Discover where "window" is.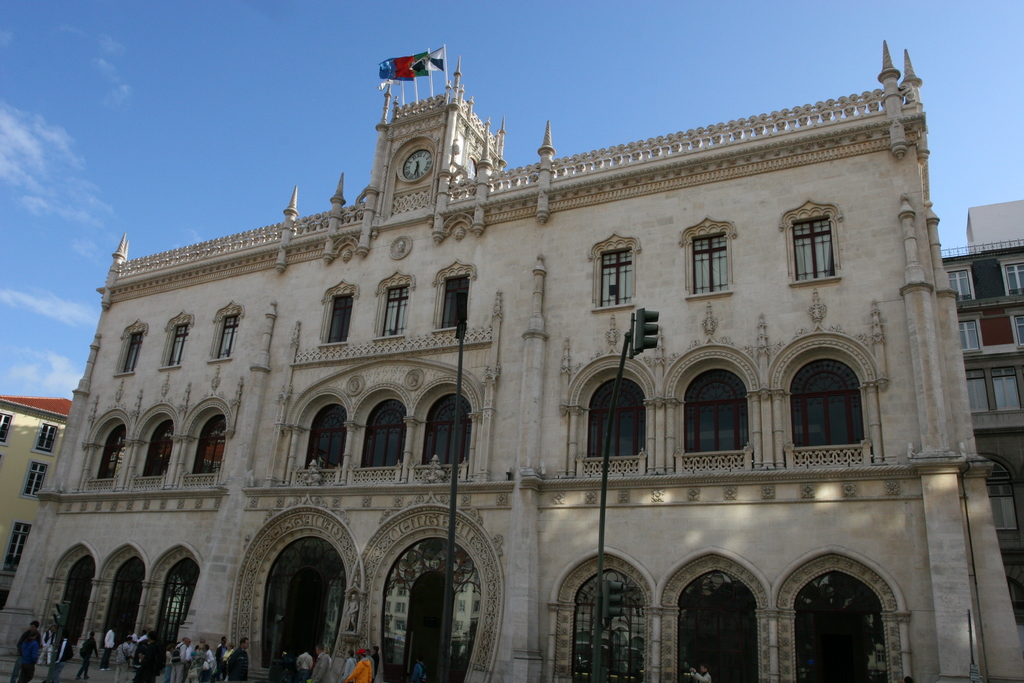
Discovered at (x1=1009, y1=300, x2=1023, y2=348).
